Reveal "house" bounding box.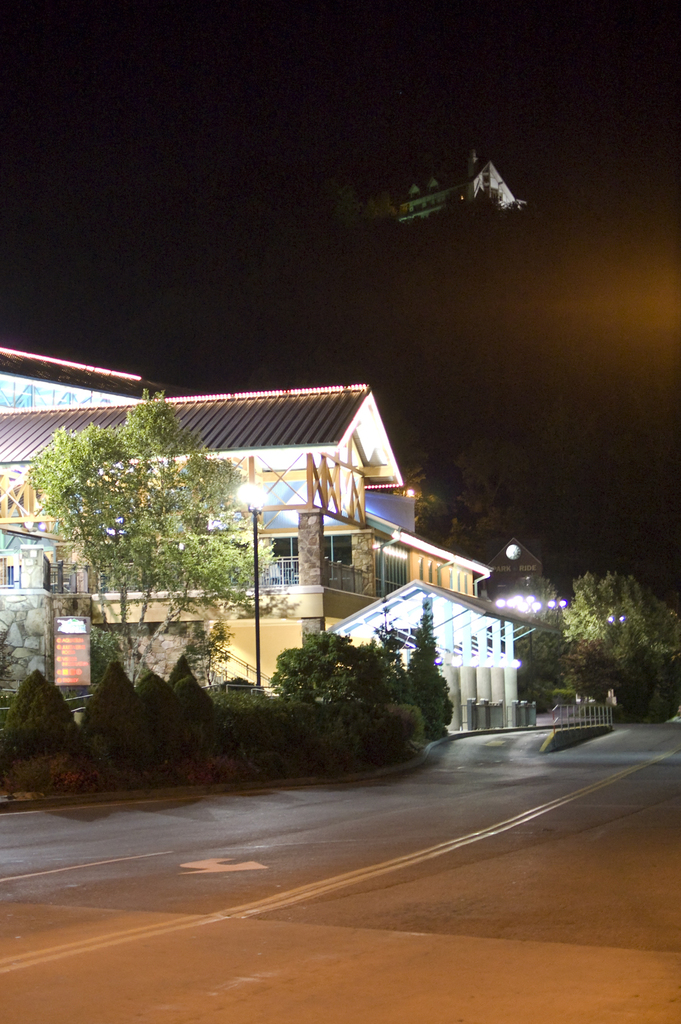
Revealed: (left=393, top=141, right=521, bottom=221).
